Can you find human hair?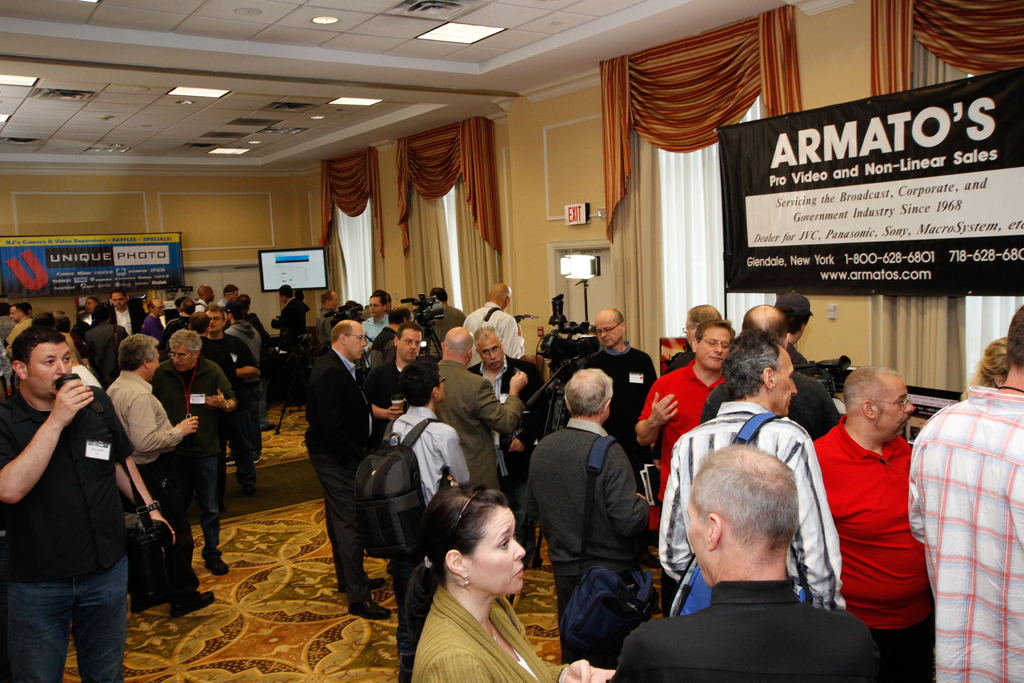
Yes, bounding box: (399,359,440,404).
